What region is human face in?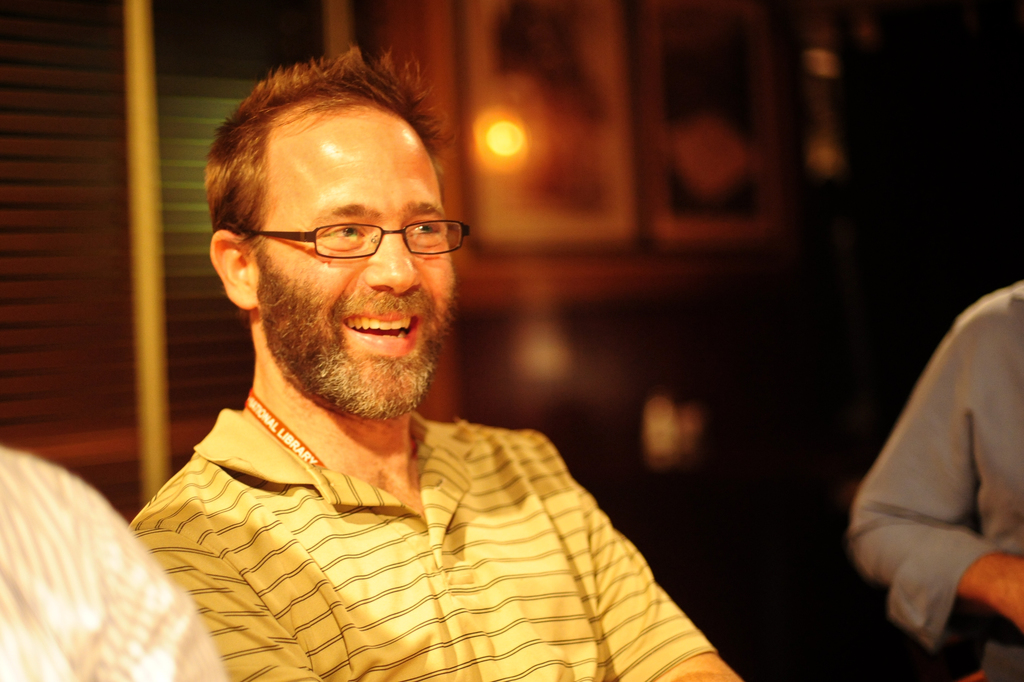
(248, 104, 452, 396).
